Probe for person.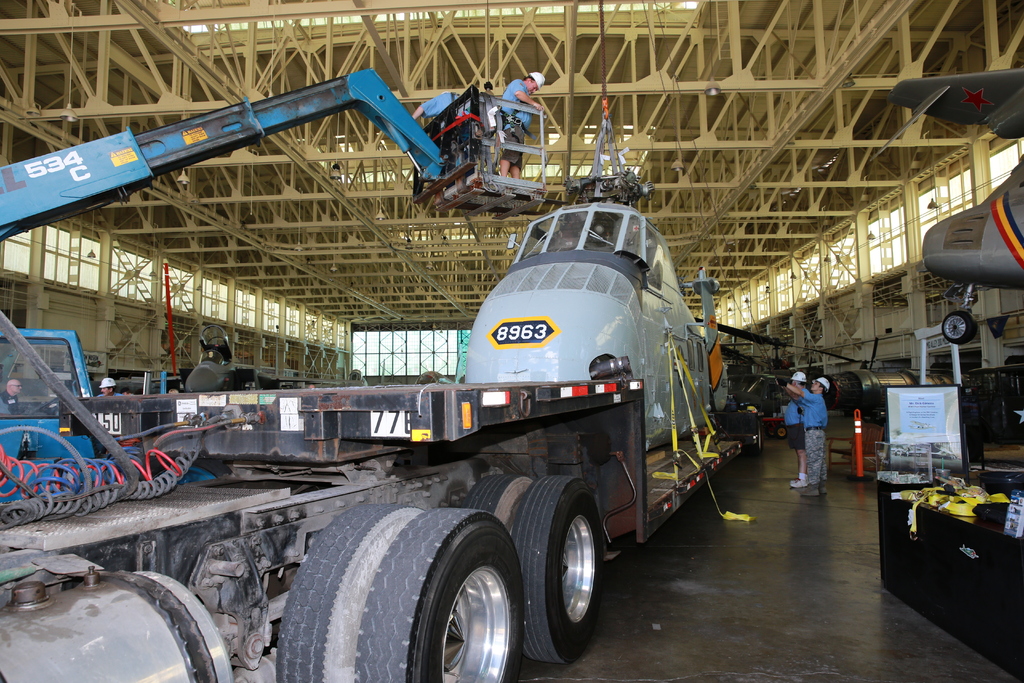
Probe result: crop(783, 371, 830, 502).
